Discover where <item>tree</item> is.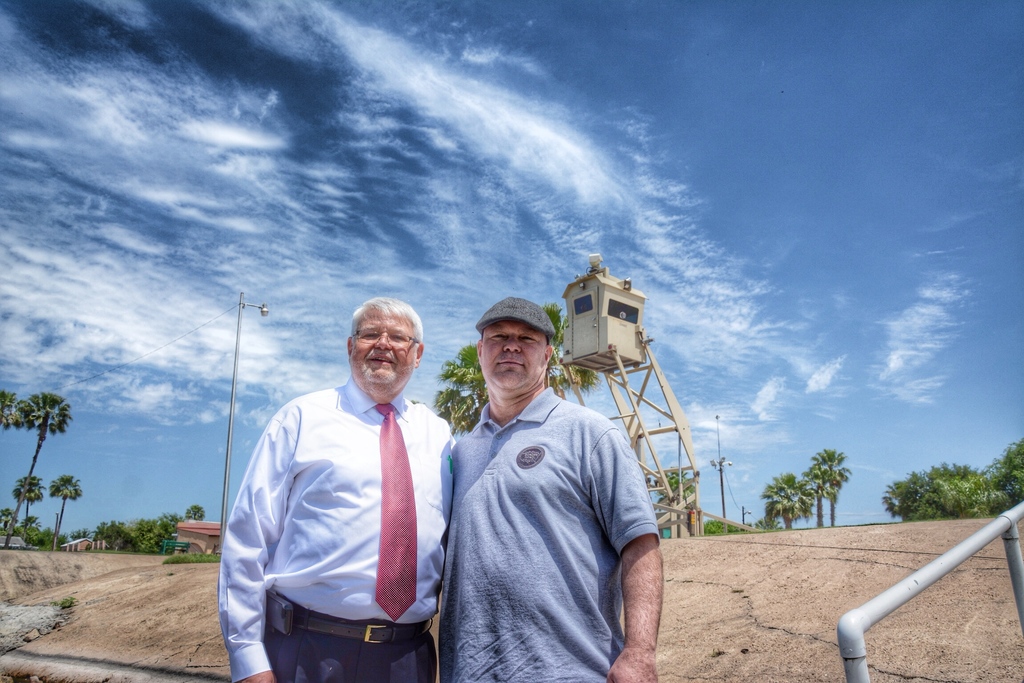
Discovered at <region>657, 461, 699, 540</region>.
